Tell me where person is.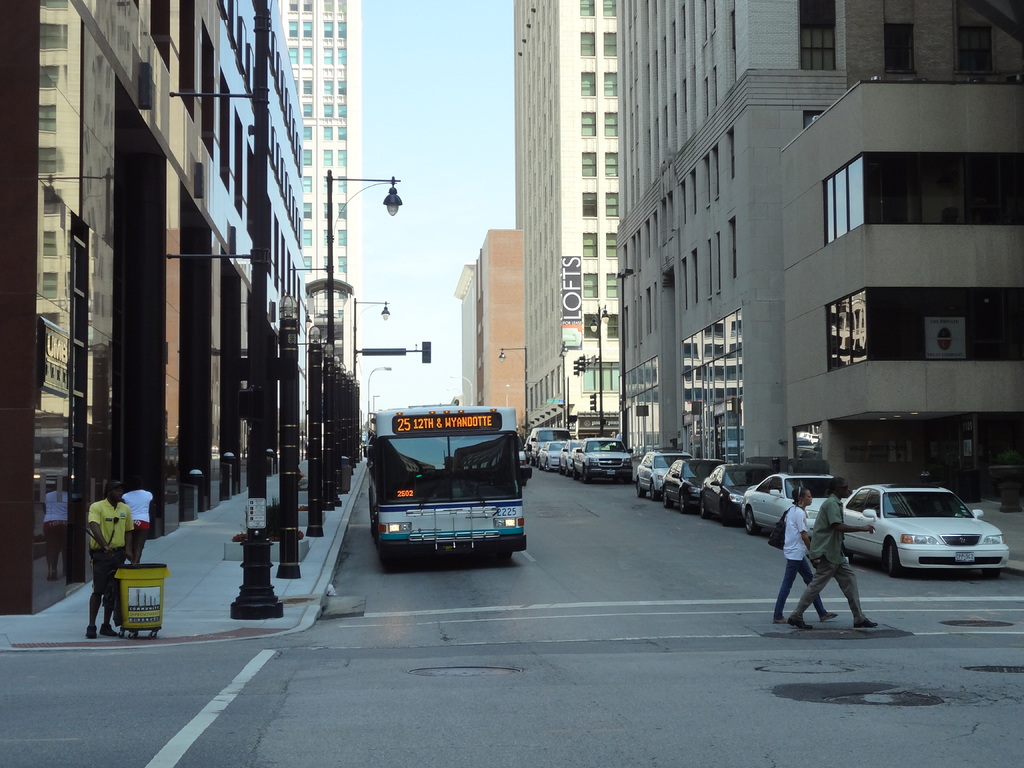
person is at locate(784, 478, 880, 626).
